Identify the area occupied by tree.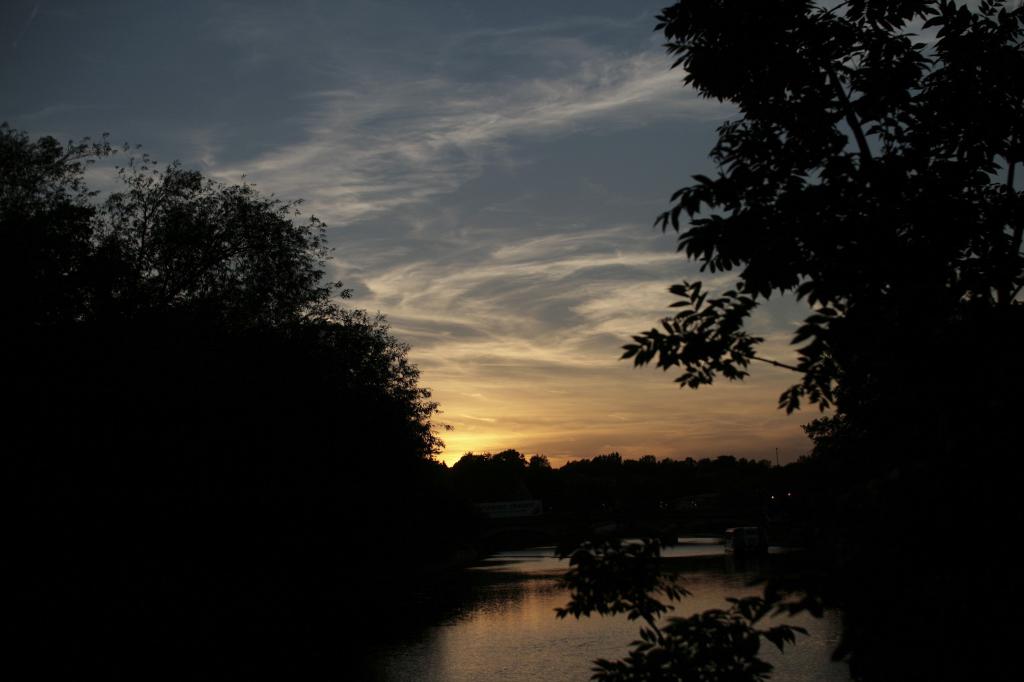
Area: 1/118/464/489.
